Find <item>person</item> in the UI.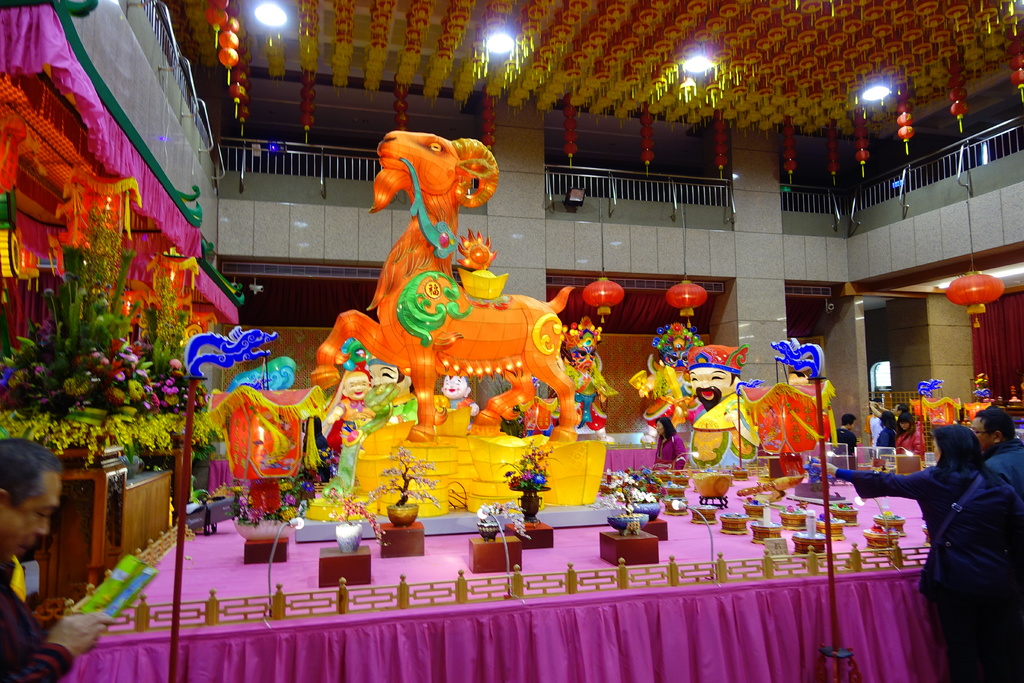
UI element at rect(0, 437, 121, 682).
